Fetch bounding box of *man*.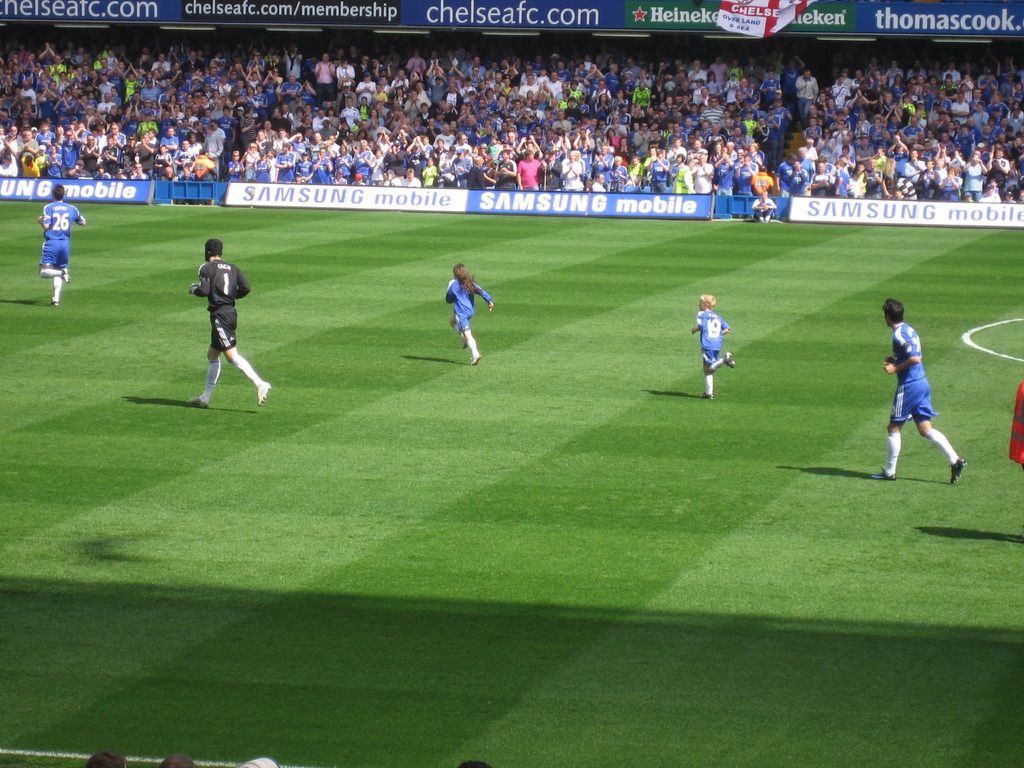
Bbox: {"x1": 756, "y1": 189, "x2": 776, "y2": 221}.
